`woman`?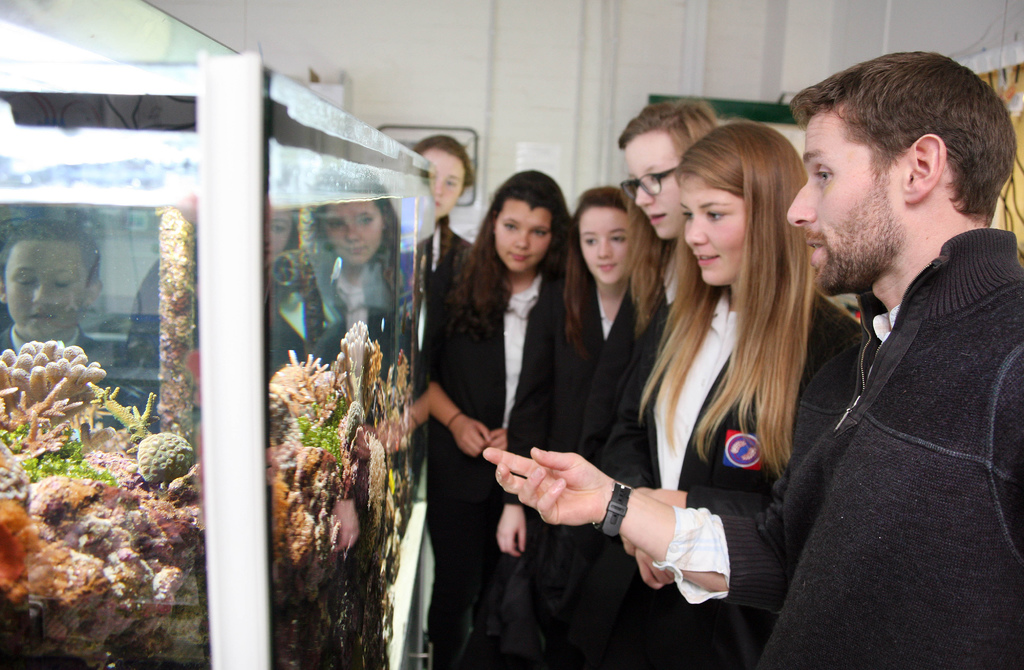
l=306, t=175, r=407, b=404
